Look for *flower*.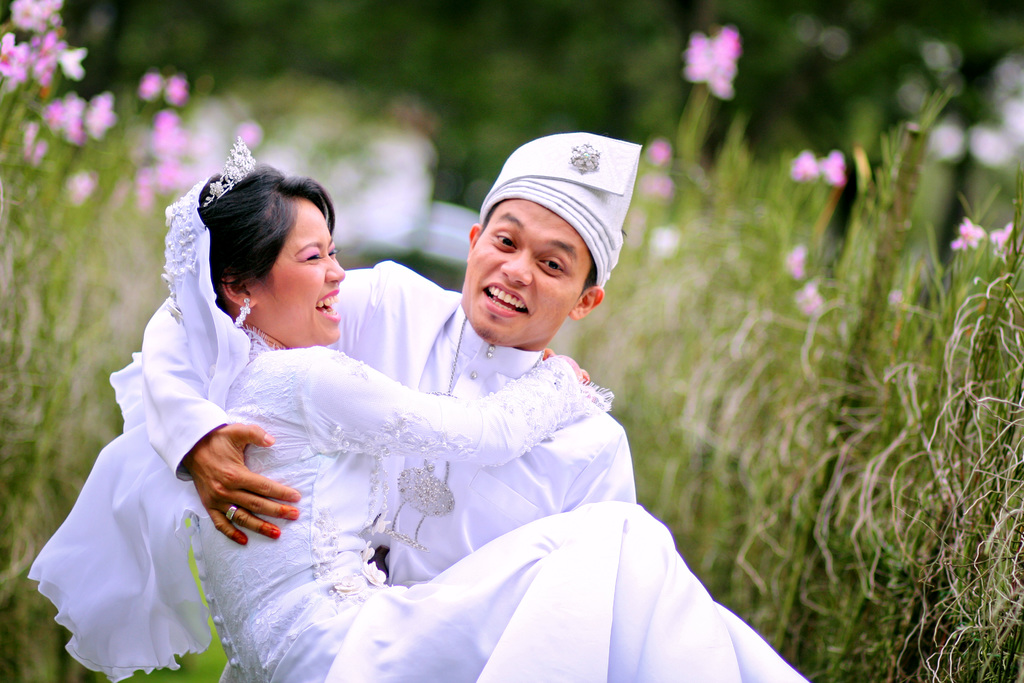
Found: bbox=[647, 138, 678, 170].
